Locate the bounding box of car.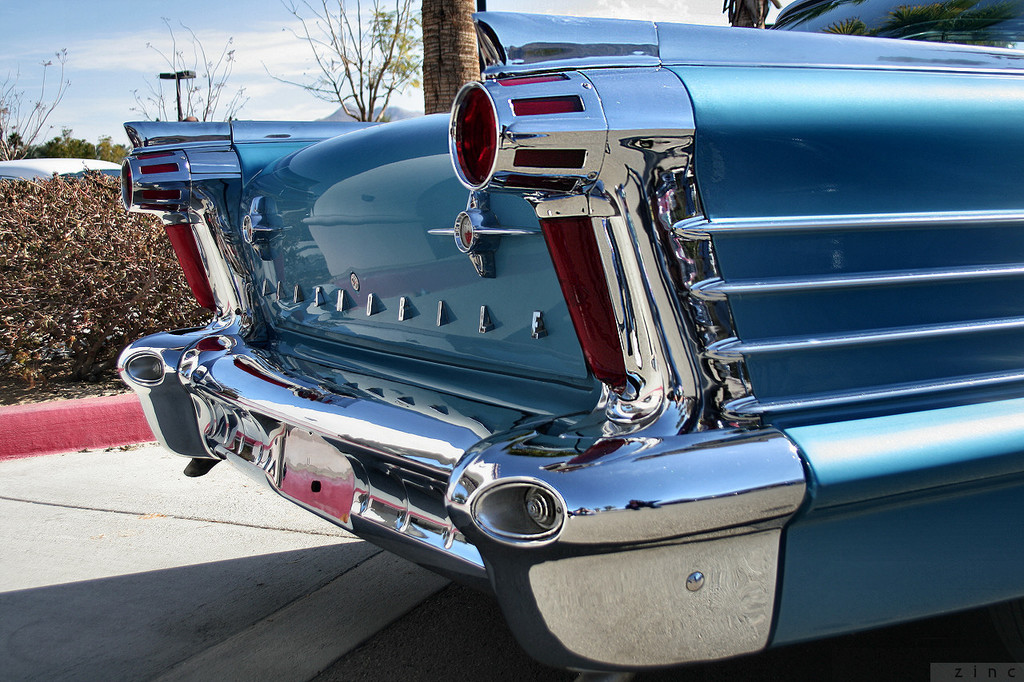
Bounding box: box(0, 151, 123, 185).
